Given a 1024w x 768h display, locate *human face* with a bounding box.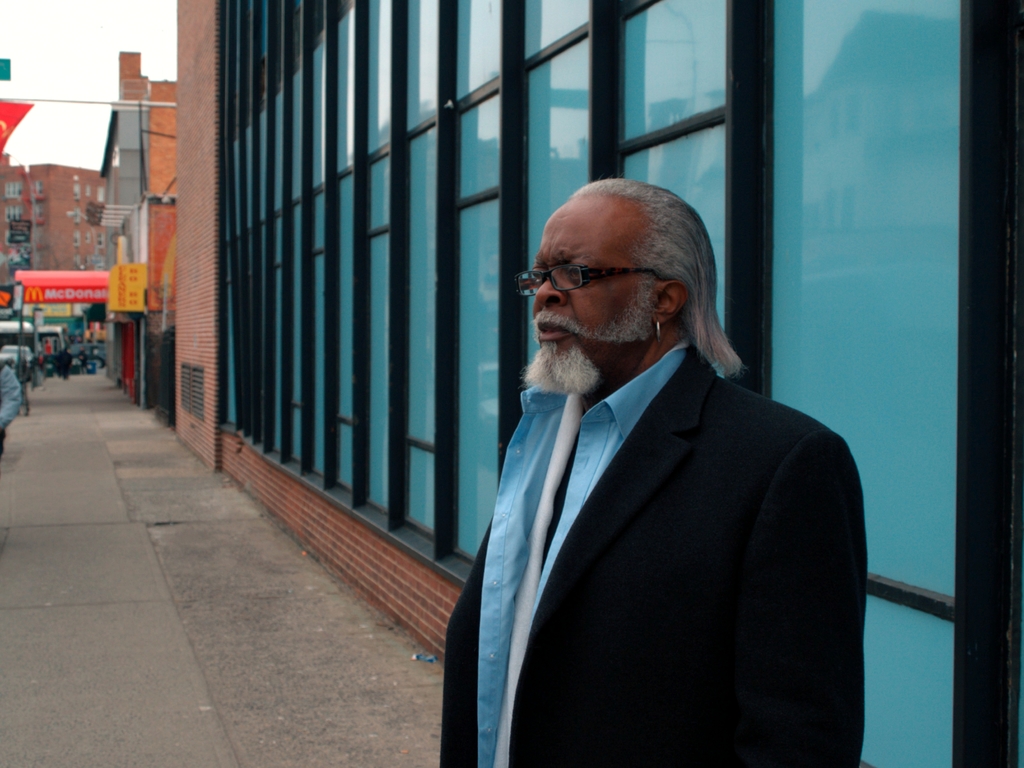
Located: {"left": 532, "top": 200, "right": 658, "bottom": 384}.
